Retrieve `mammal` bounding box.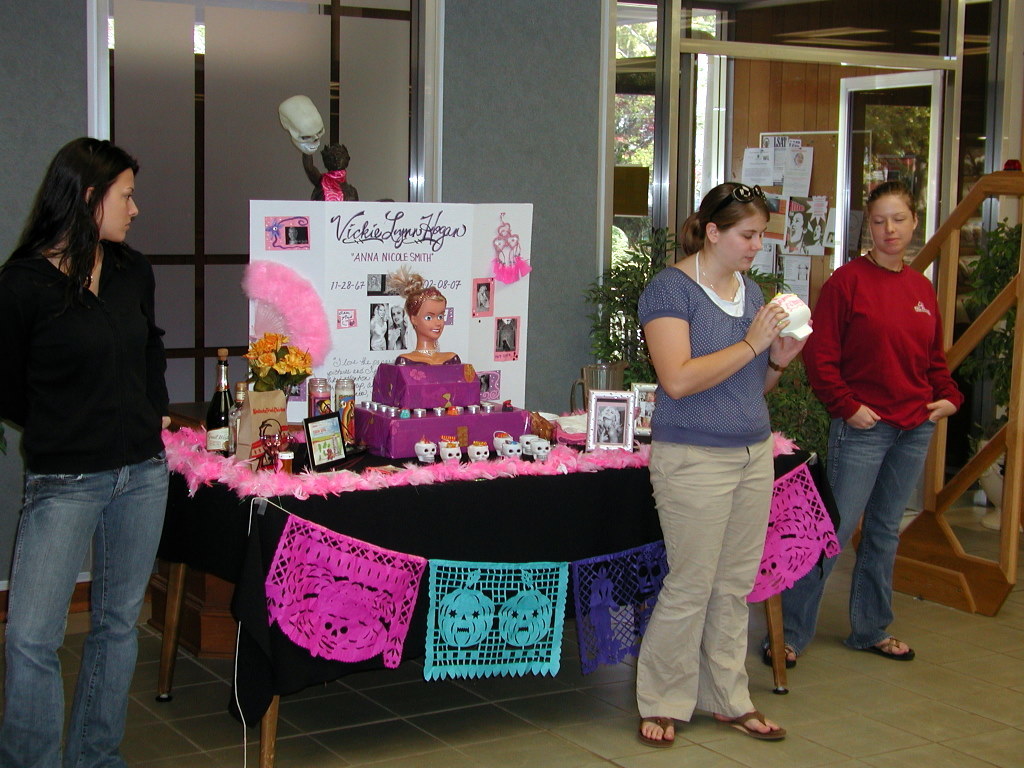
Bounding box: (0, 137, 169, 767).
